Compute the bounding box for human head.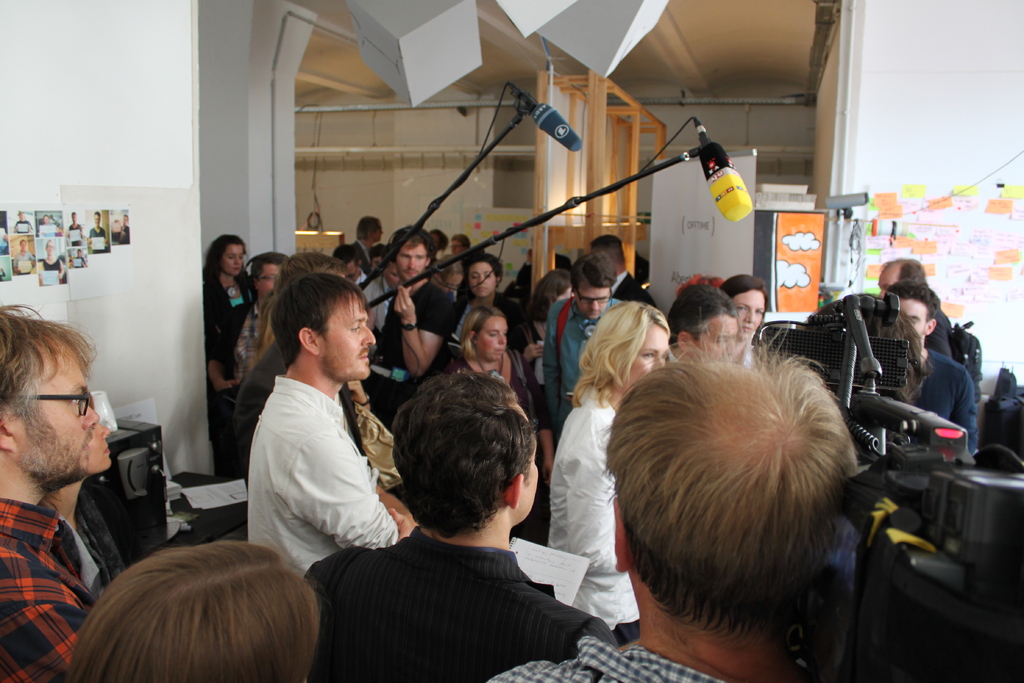
bbox(390, 372, 540, 532).
